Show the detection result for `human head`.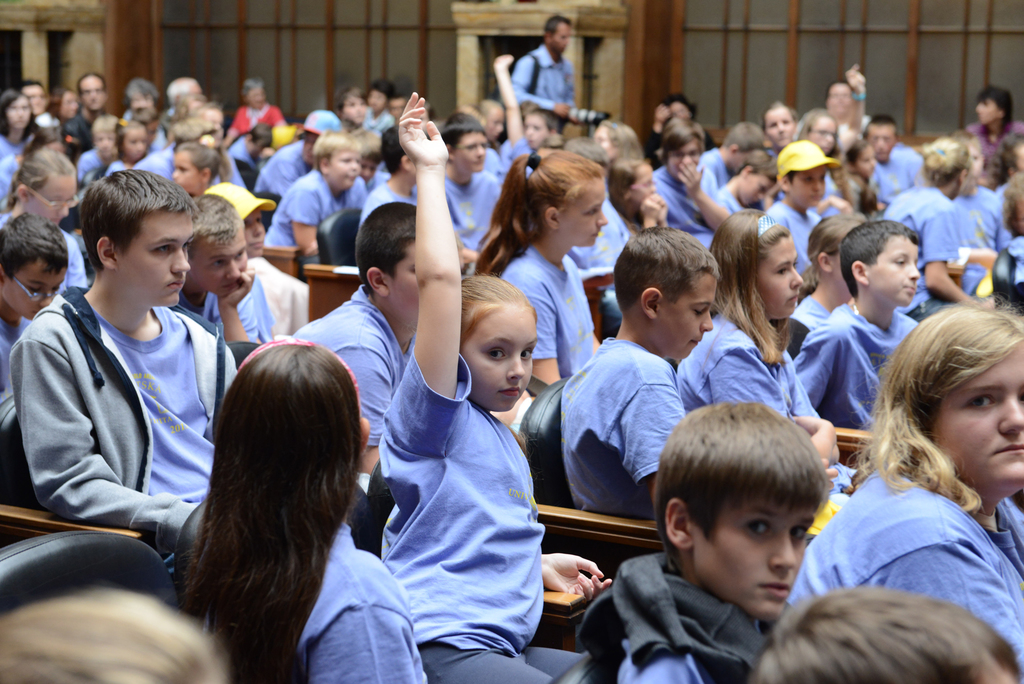
[left=116, top=120, right=147, bottom=161].
